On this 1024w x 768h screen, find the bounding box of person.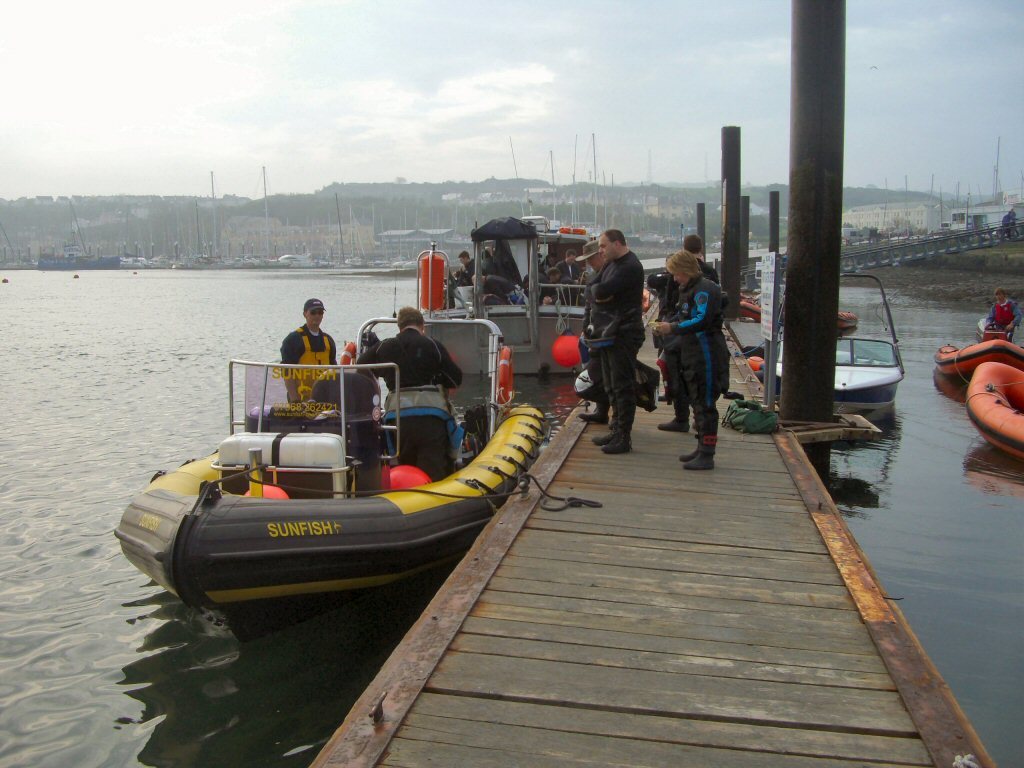
Bounding box: <bbox>455, 248, 480, 276</bbox>.
